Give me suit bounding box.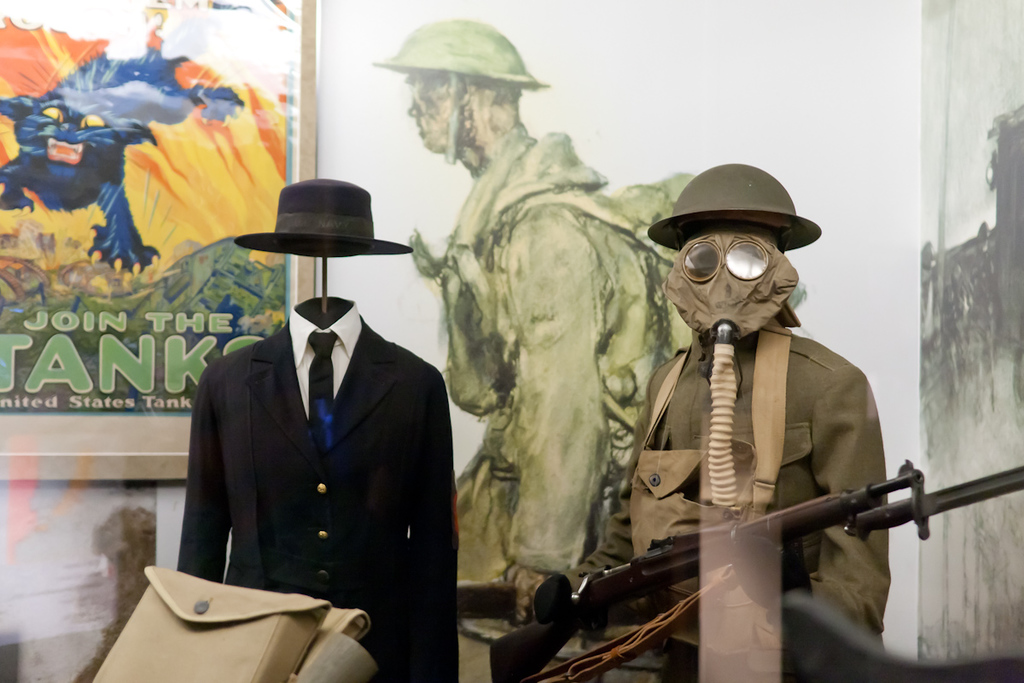
172/223/473/661.
